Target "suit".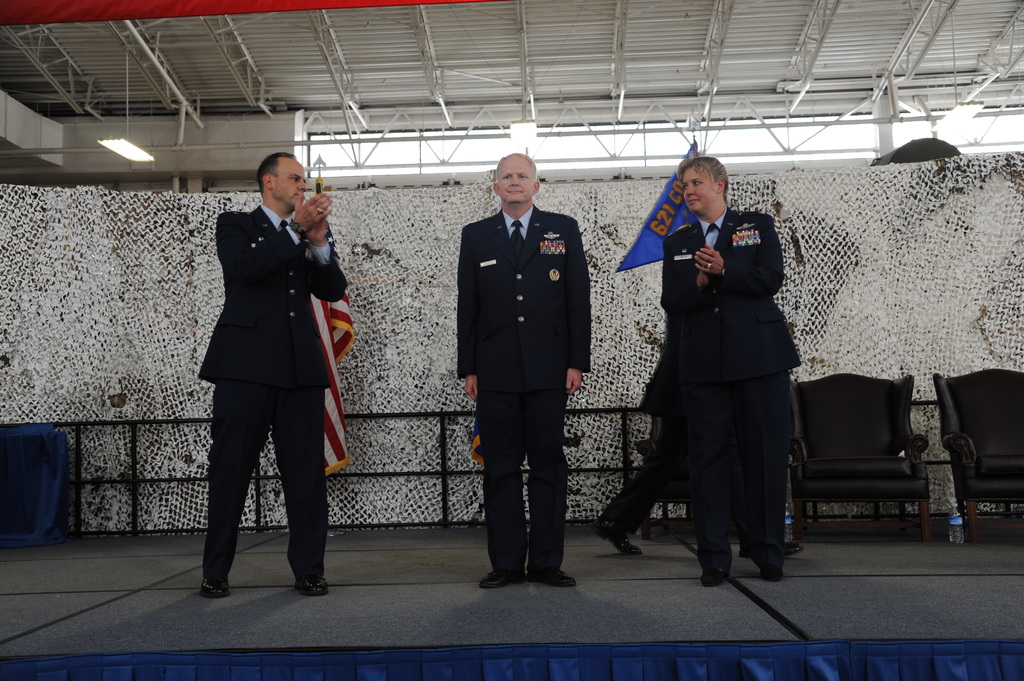
Target region: [180,162,363,609].
